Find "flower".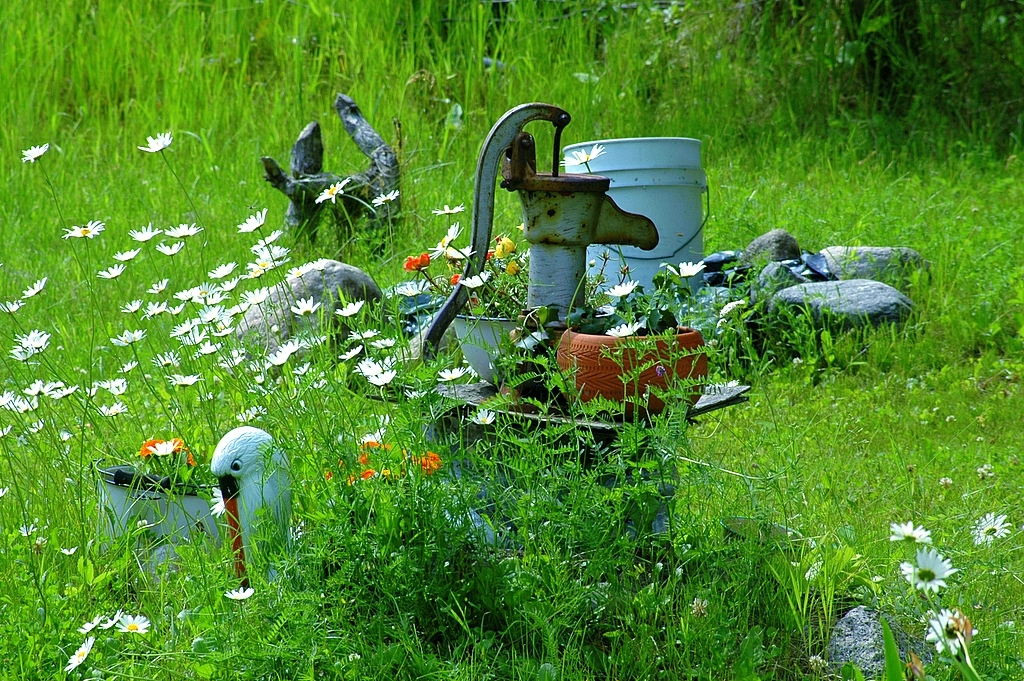
BBox(562, 143, 605, 168).
